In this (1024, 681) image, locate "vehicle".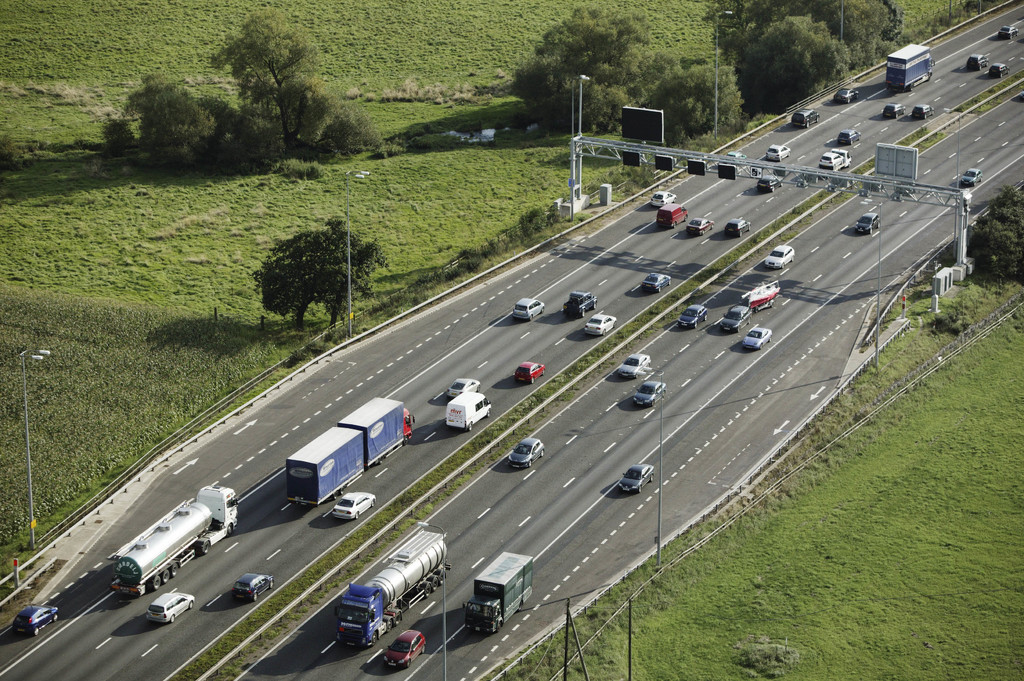
Bounding box: [607,352,649,381].
